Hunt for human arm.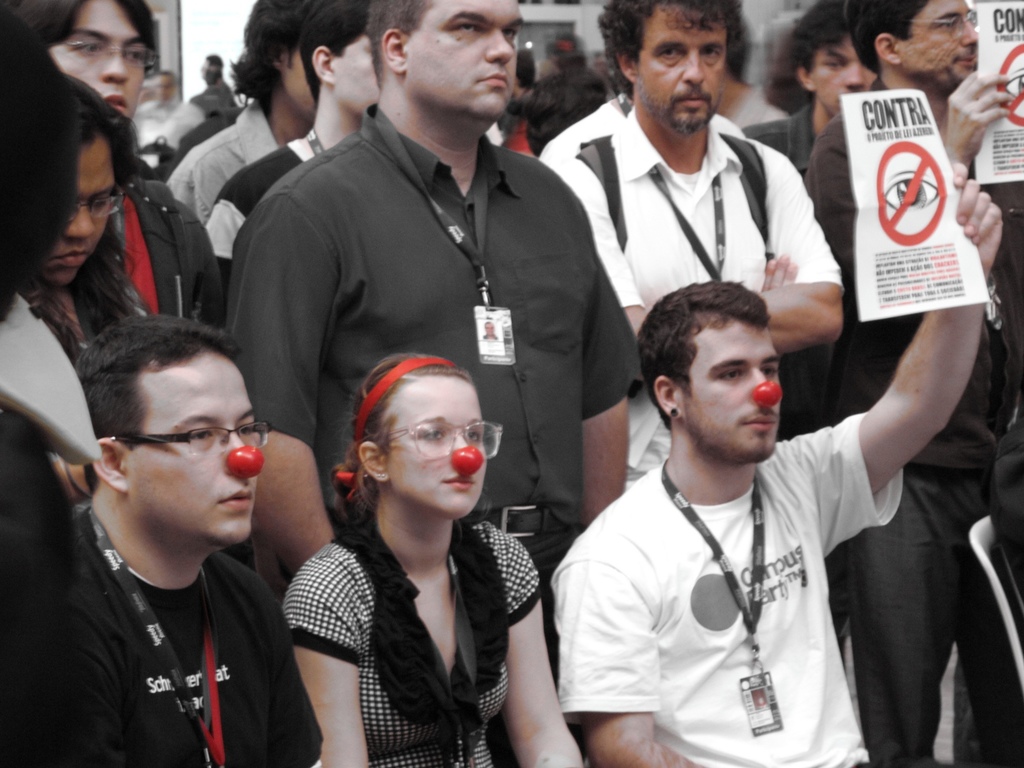
Hunted down at <bbox>559, 564, 722, 767</bbox>.
